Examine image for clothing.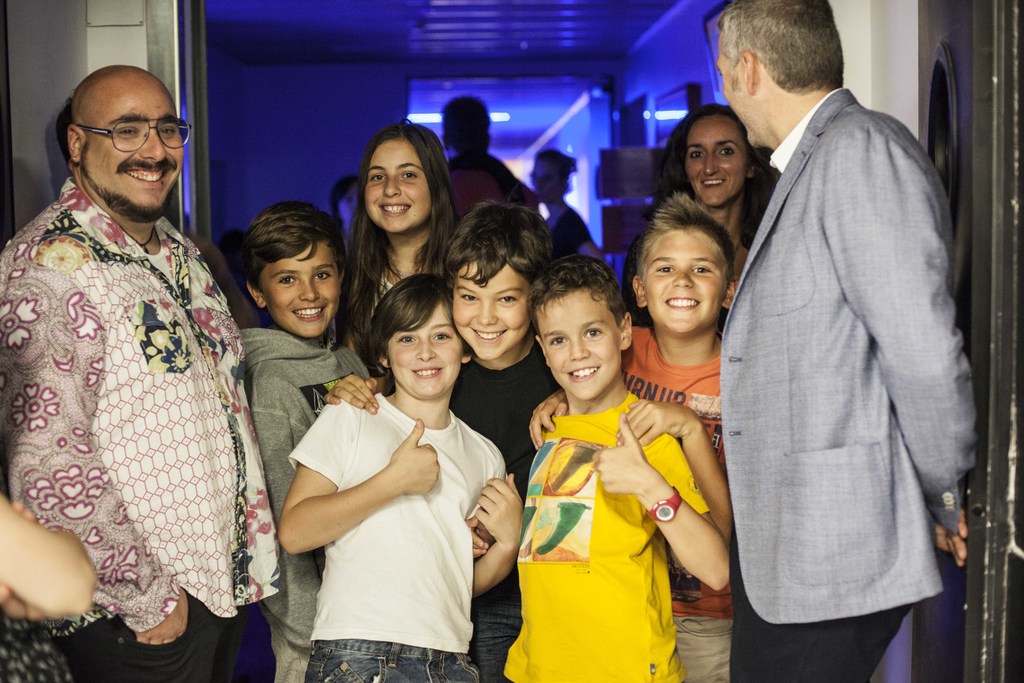
Examination result: 287,381,509,682.
